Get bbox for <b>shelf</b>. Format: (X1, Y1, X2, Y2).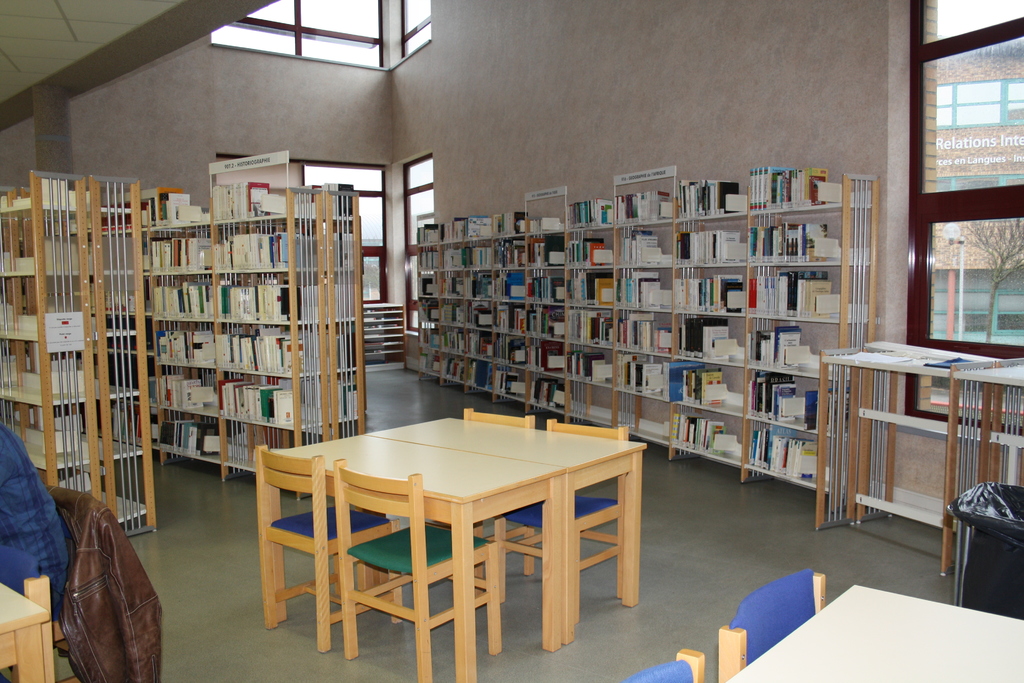
(469, 333, 495, 359).
